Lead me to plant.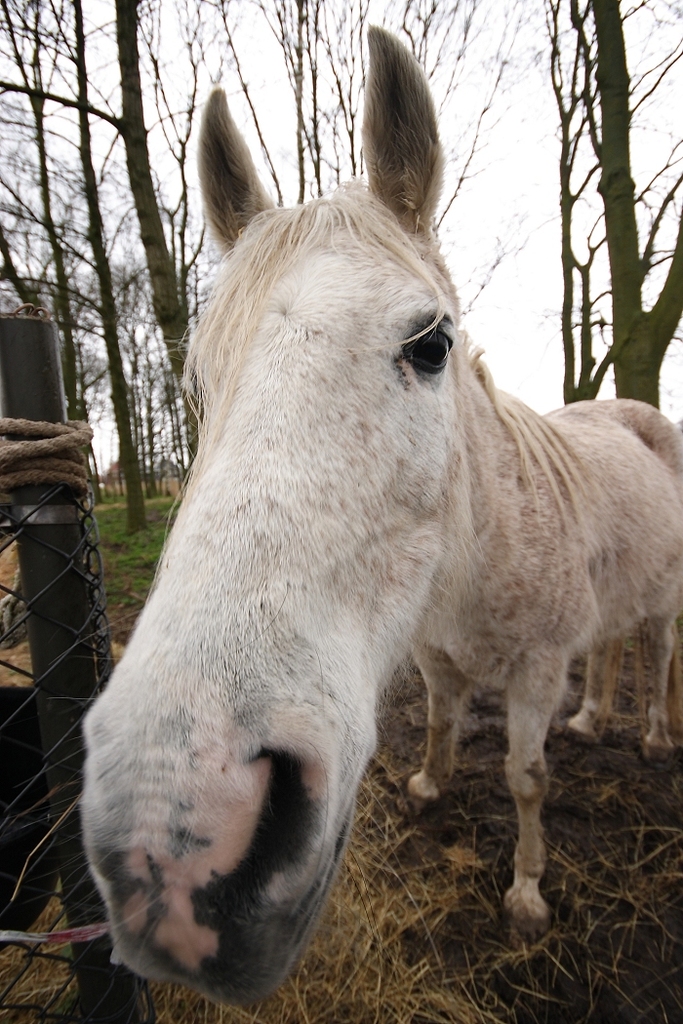
Lead to [left=89, top=489, right=167, bottom=641].
